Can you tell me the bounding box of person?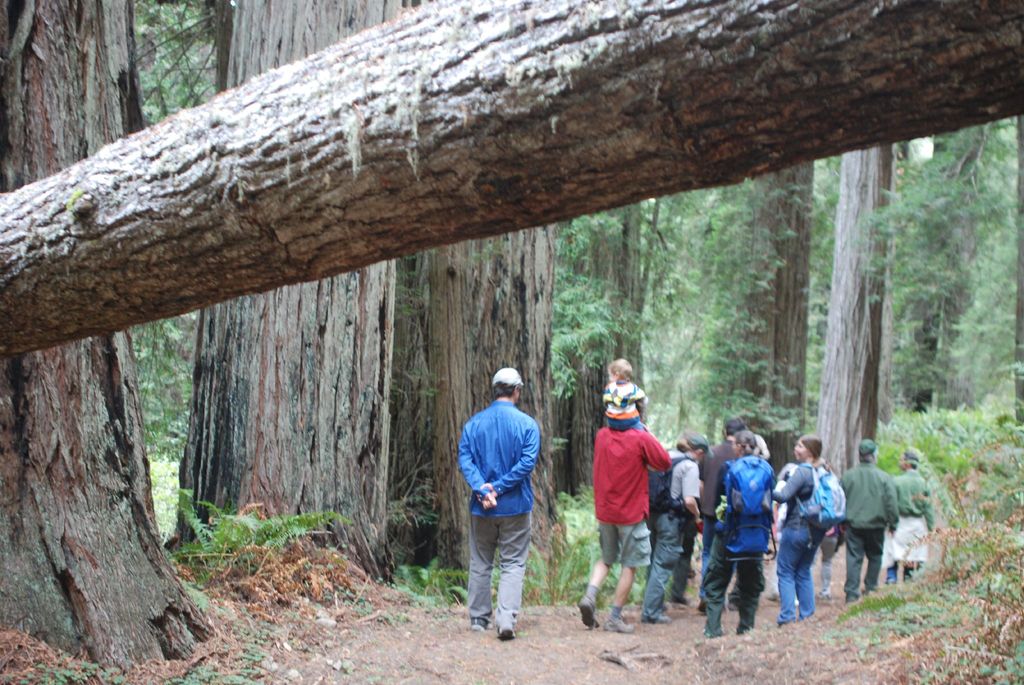
884 442 939 584.
